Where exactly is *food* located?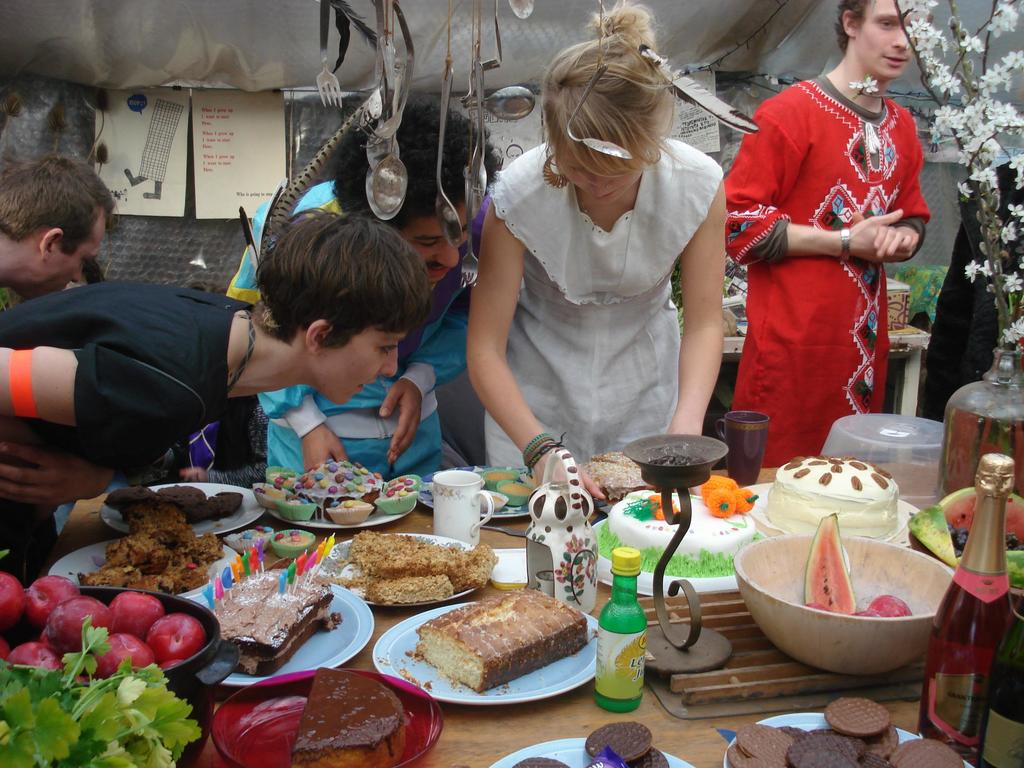
Its bounding box is 404:586:589:693.
